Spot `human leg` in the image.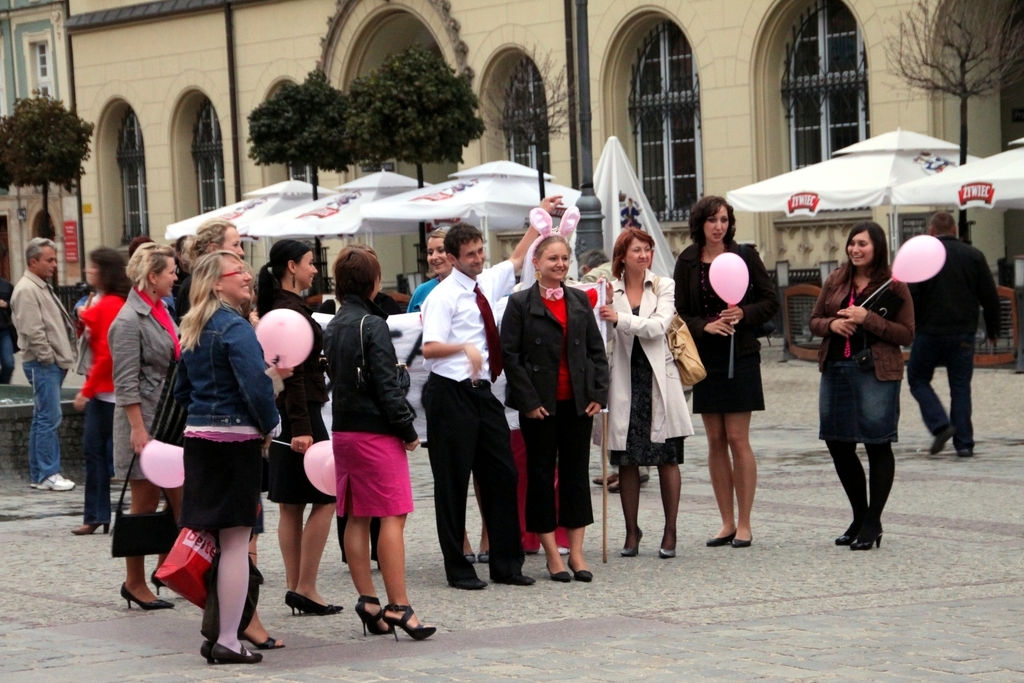
`human leg` found at BBox(474, 385, 535, 586).
